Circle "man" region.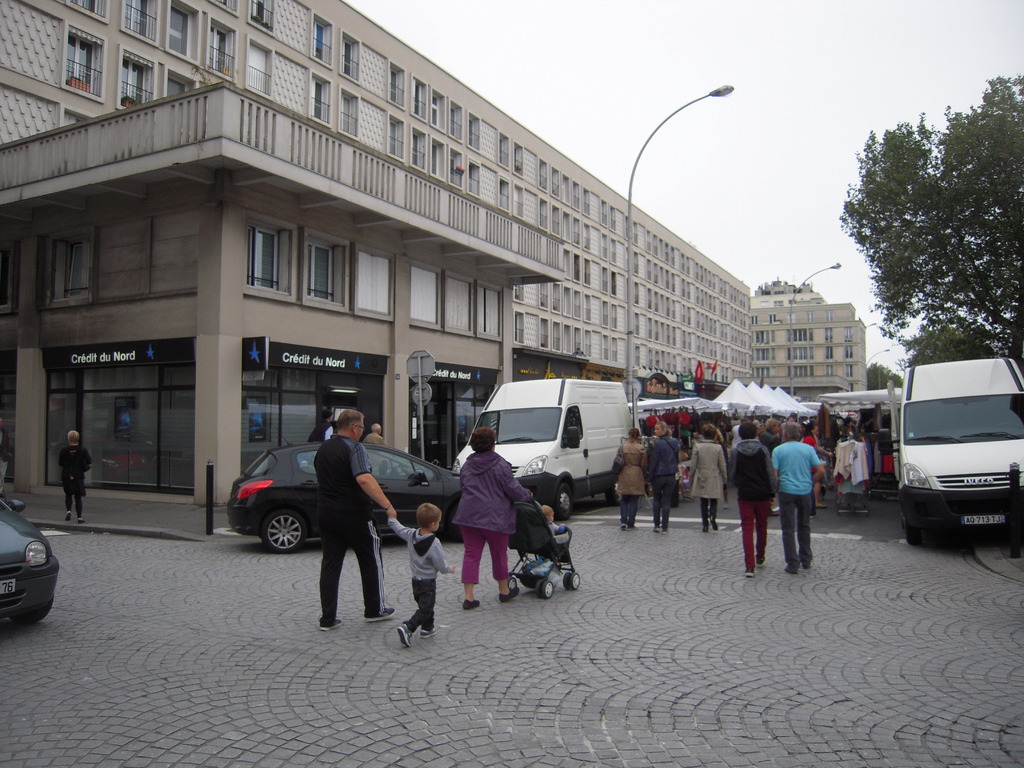
Region: locate(719, 417, 774, 580).
